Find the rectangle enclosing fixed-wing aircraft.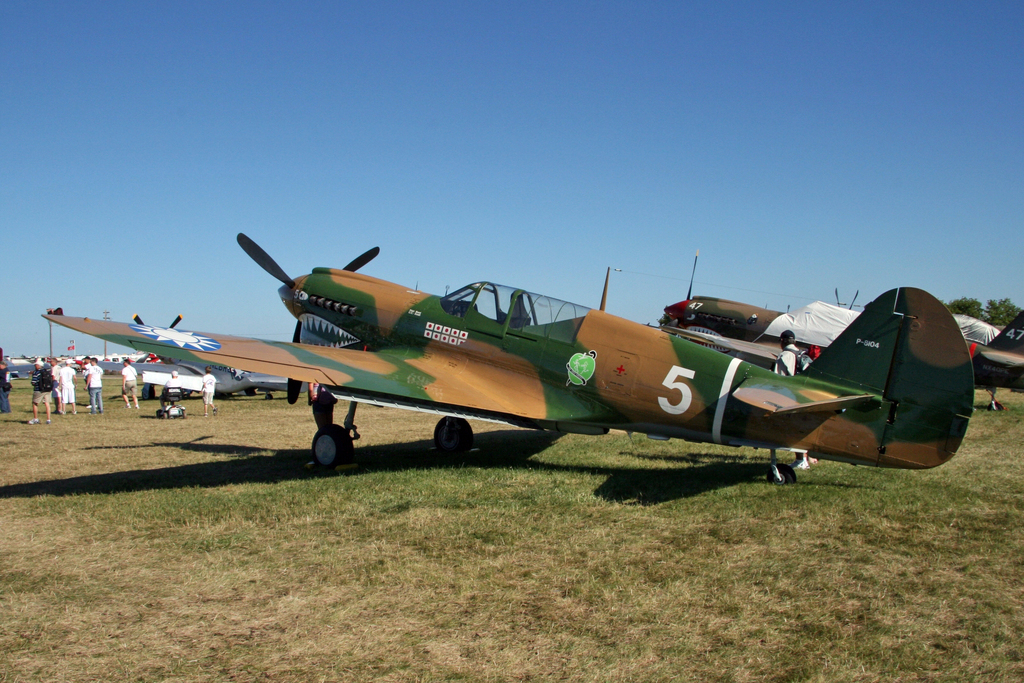
box=[643, 295, 1023, 408].
